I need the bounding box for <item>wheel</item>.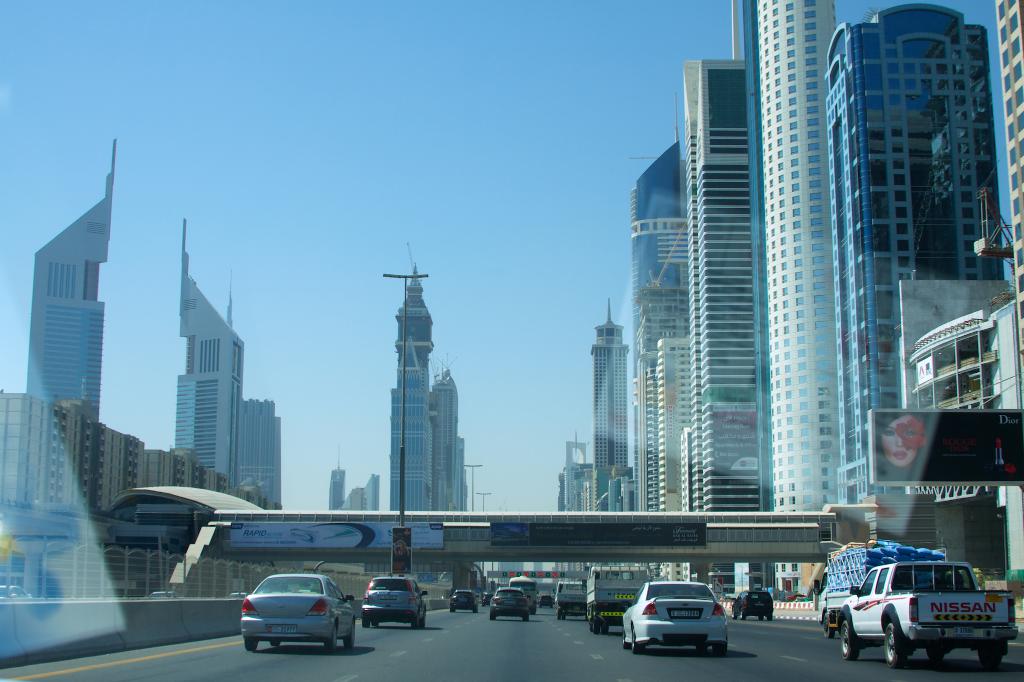
Here it is: [594, 623, 609, 636].
